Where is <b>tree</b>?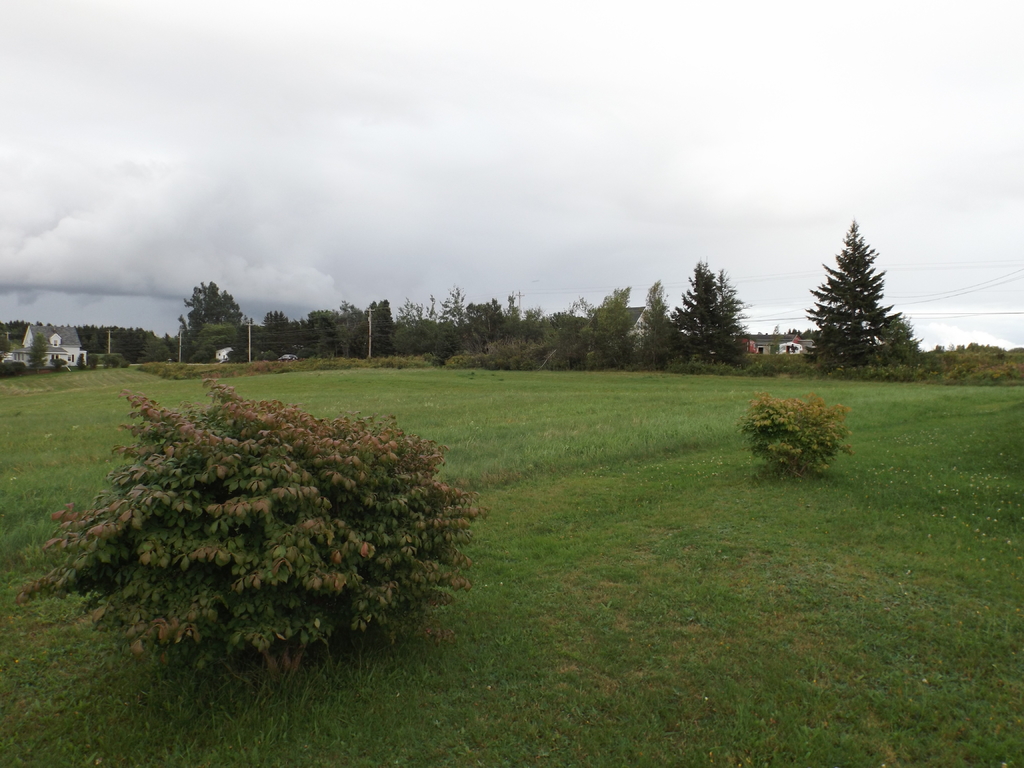
region(630, 274, 672, 372).
